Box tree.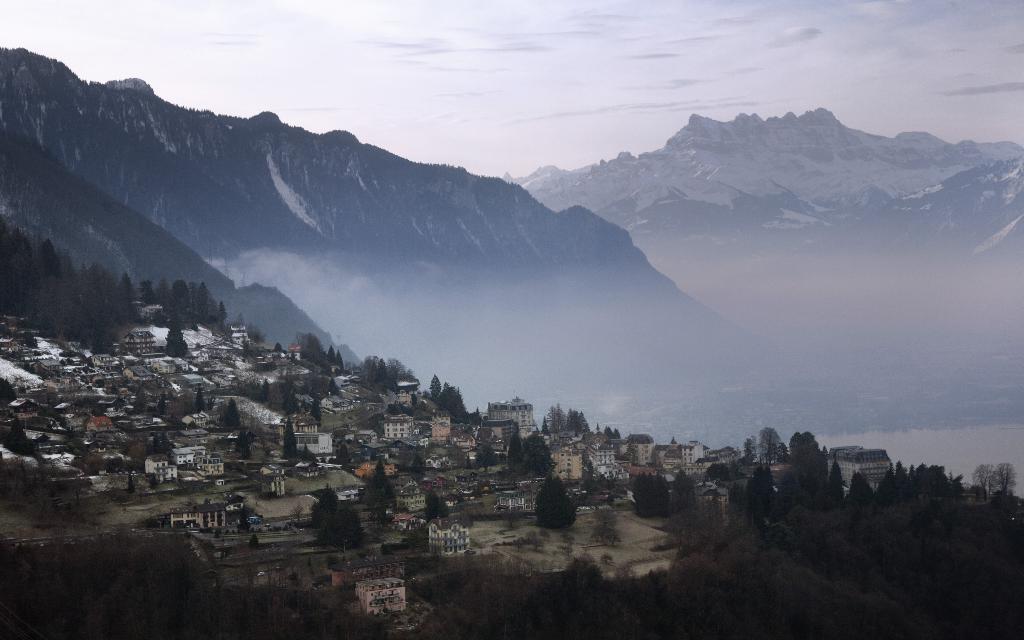
[506, 424, 564, 482].
